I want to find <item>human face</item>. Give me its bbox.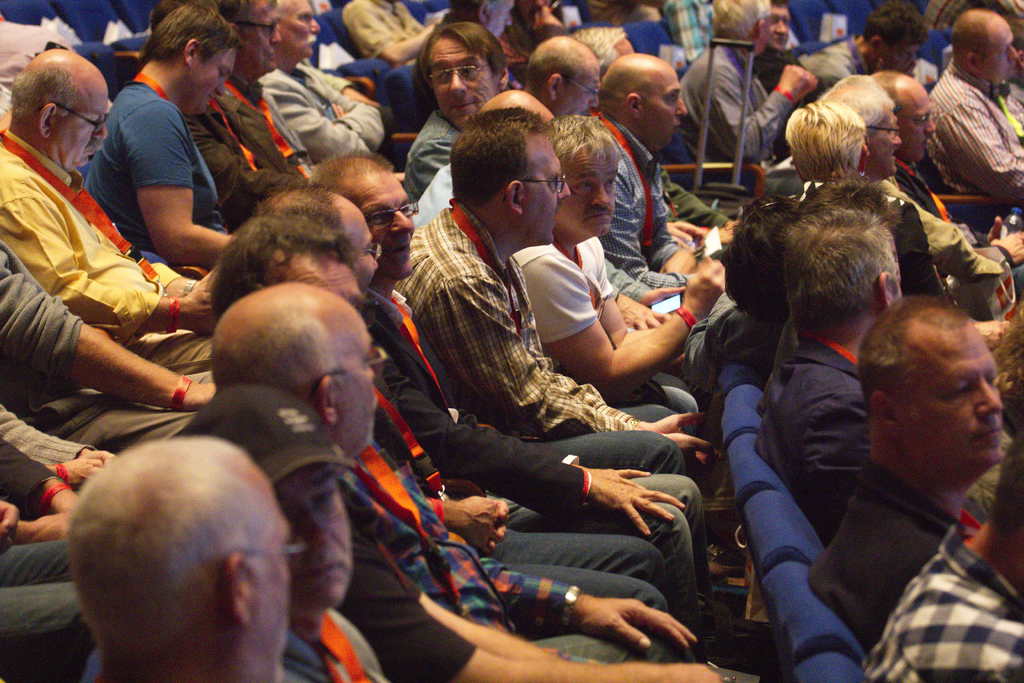
<box>336,302,377,449</box>.
